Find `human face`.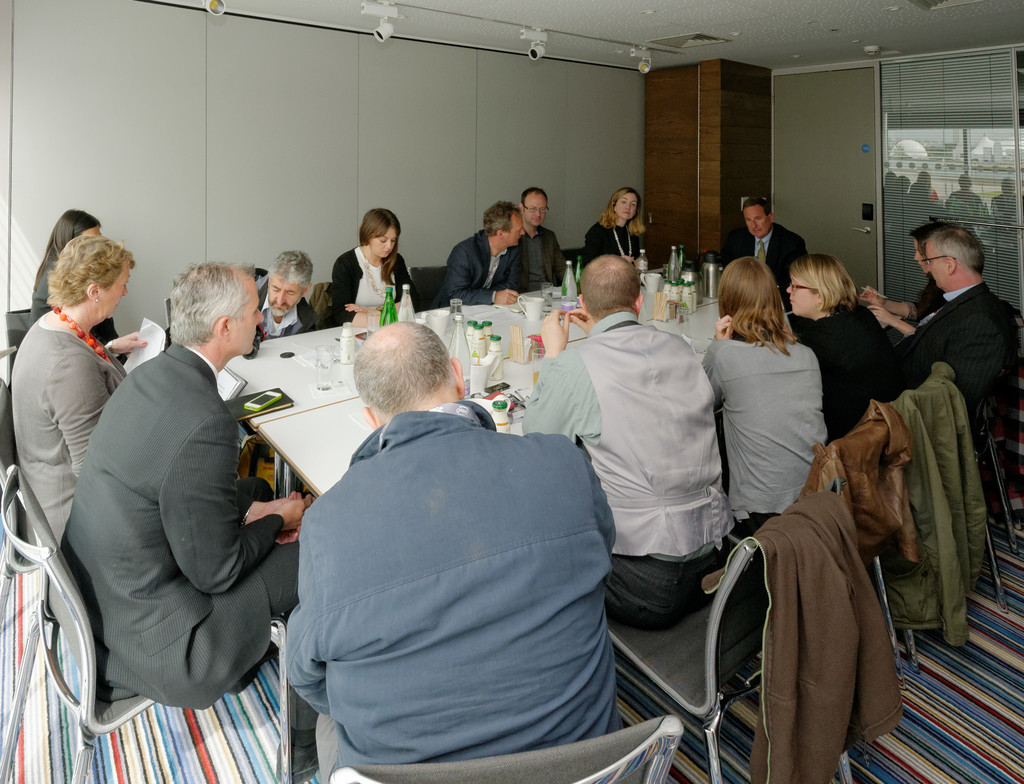
[747,201,767,234].
